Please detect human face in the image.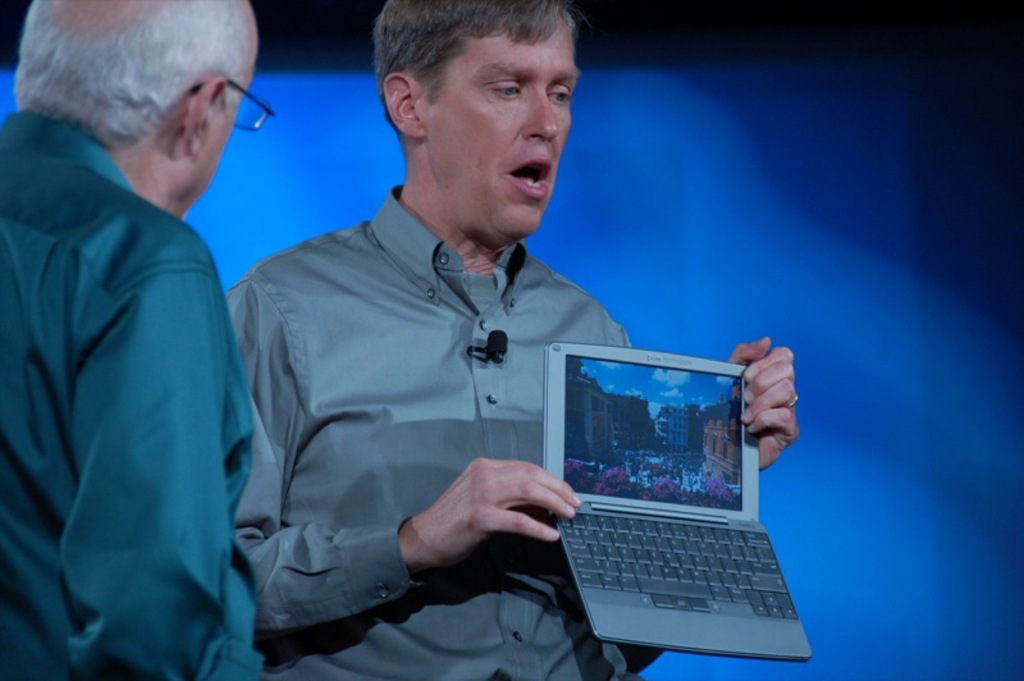
pyautogui.locateOnScreen(424, 14, 577, 246).
